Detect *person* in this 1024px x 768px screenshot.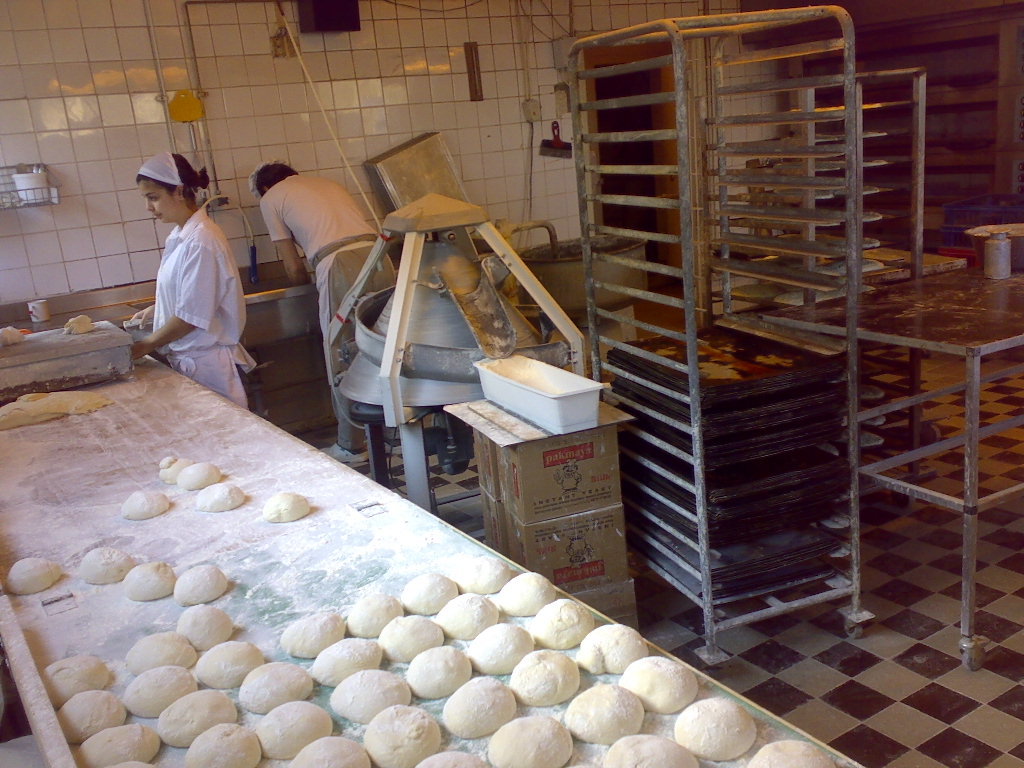
Detection: detection(127, 148, 247, 411).
